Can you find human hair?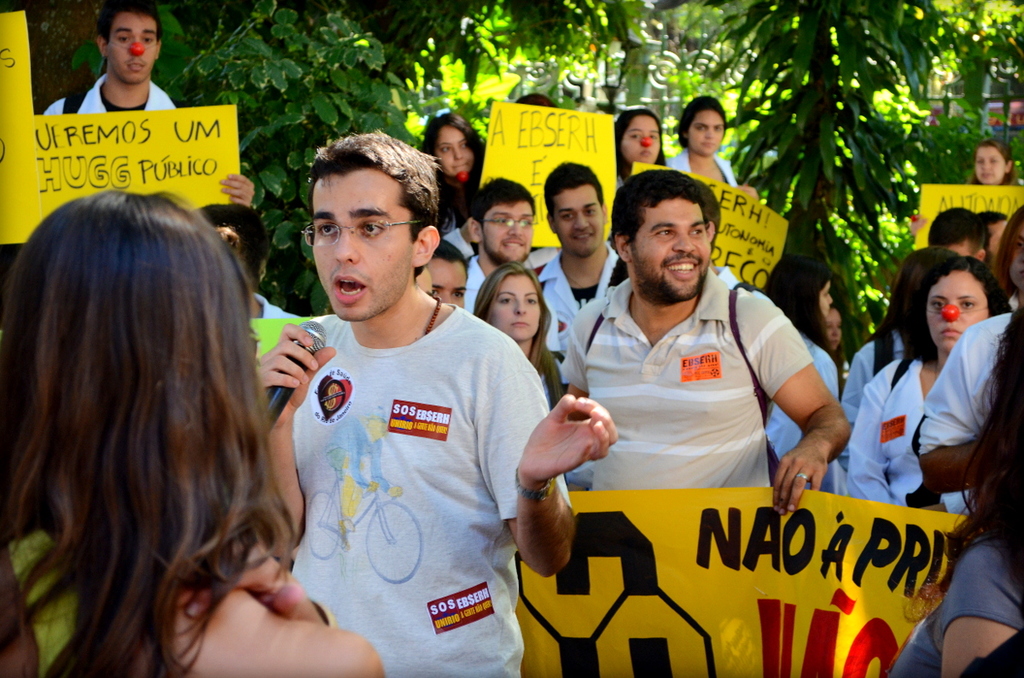
Yes, bounding box: pyautogui.locateOnScreen(102, 0, 168, 44).
